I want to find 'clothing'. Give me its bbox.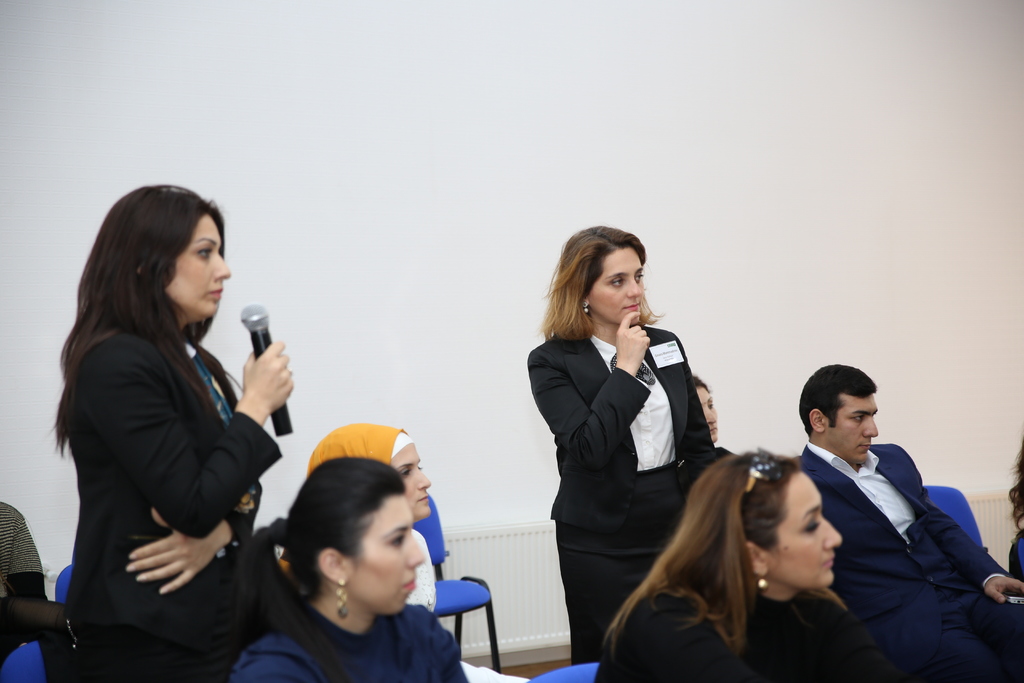
BBox(666, 592, 883, 682).
